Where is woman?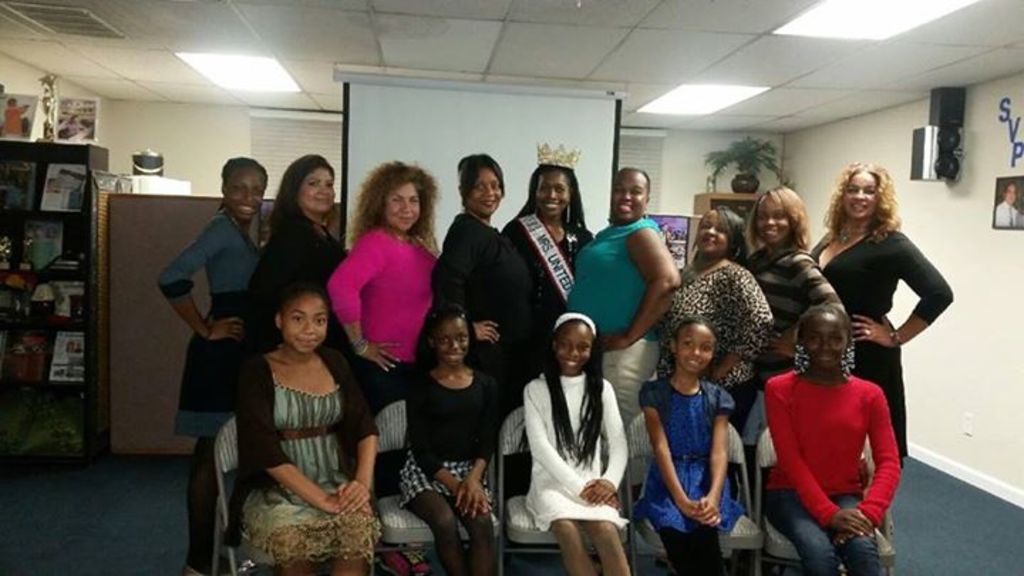
rect(653, 213, 769, 439).
